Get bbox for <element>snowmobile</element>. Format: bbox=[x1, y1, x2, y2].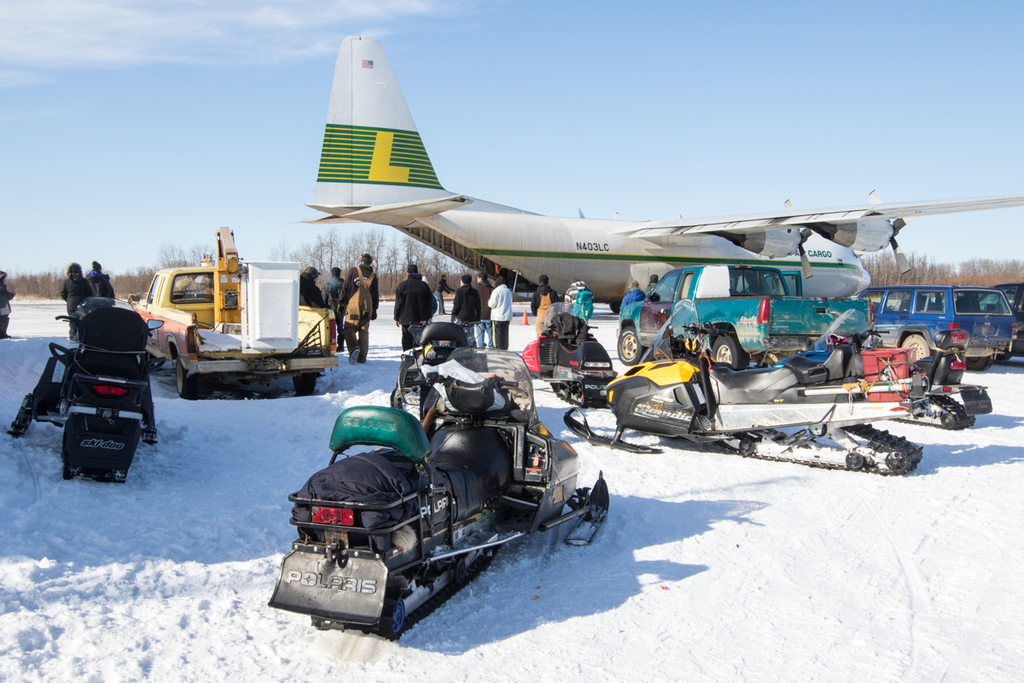
bbox=[522, 303, 620, 408].
